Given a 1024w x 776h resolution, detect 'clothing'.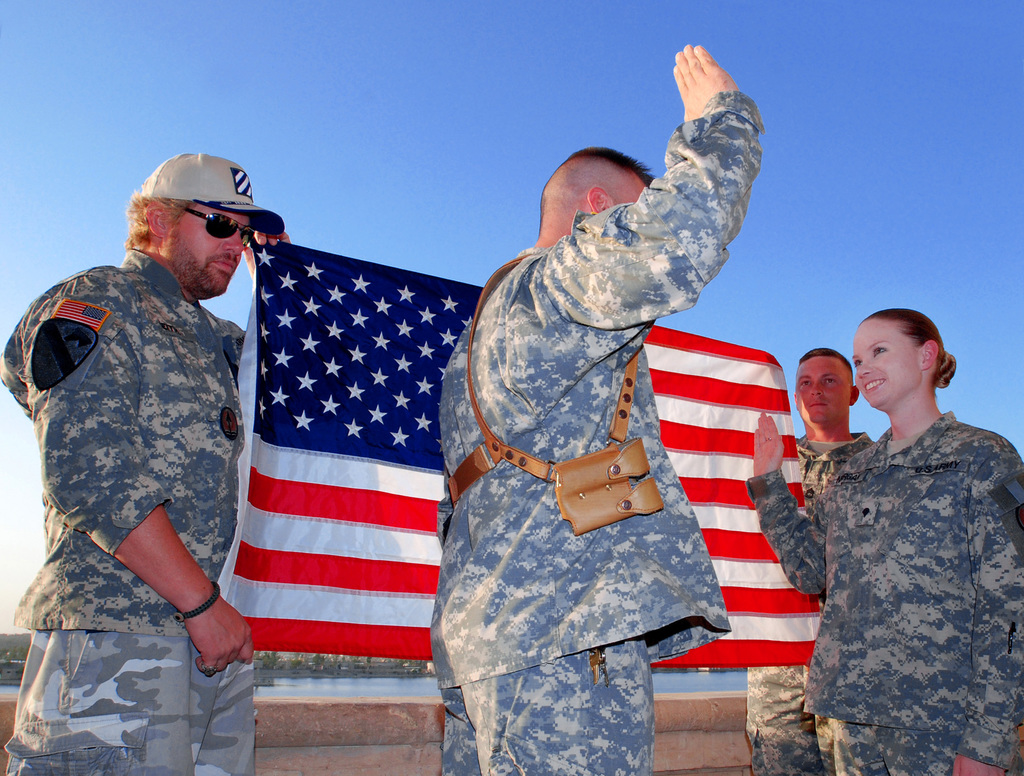
806:341:1017:775.
